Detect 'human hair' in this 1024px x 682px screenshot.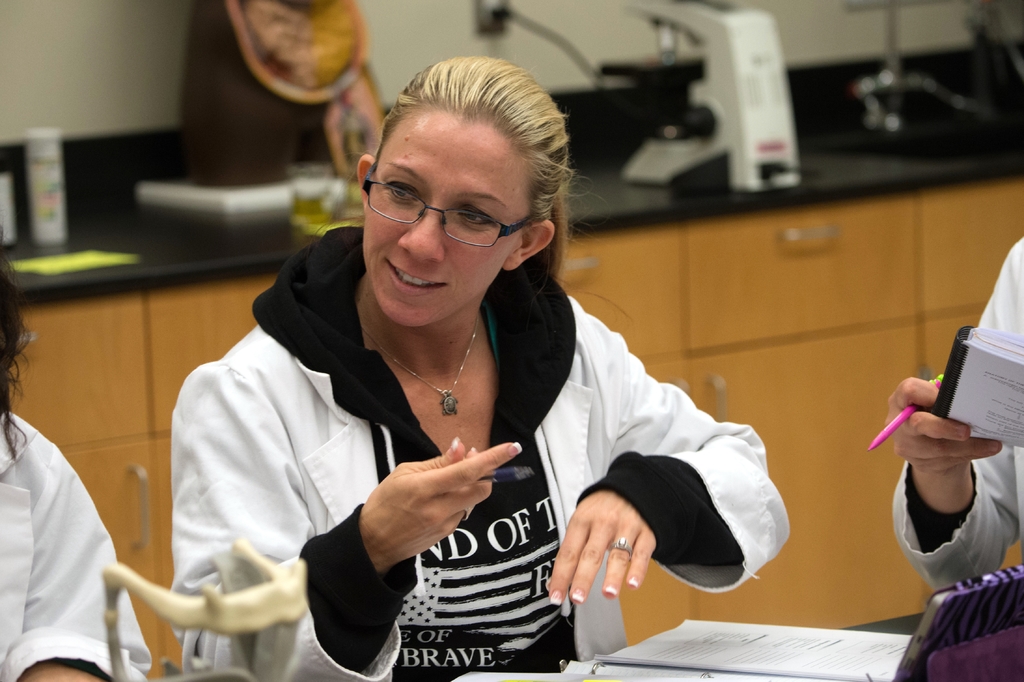
Detection: detection(346, 52, 584, 244).
